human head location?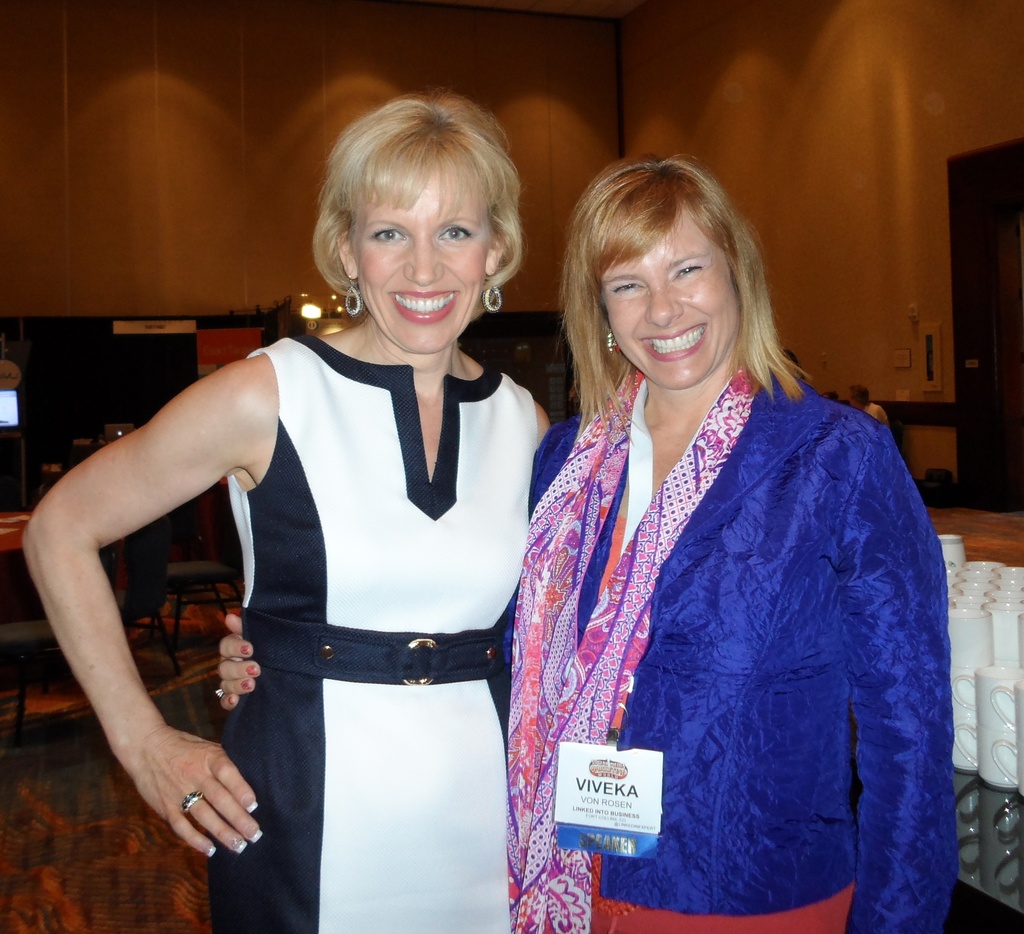
{"x1": 310, "y1": 90, "x2": 524, "y2": 358}
